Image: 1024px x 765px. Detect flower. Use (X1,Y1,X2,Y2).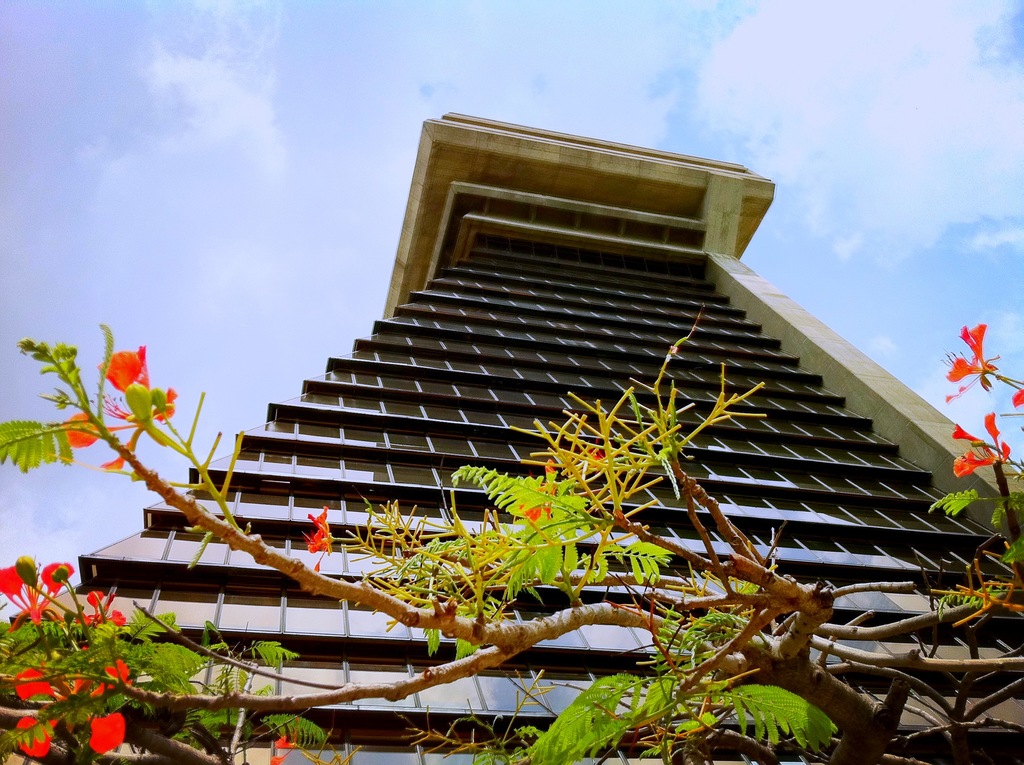
(1007,383,1023,406).
